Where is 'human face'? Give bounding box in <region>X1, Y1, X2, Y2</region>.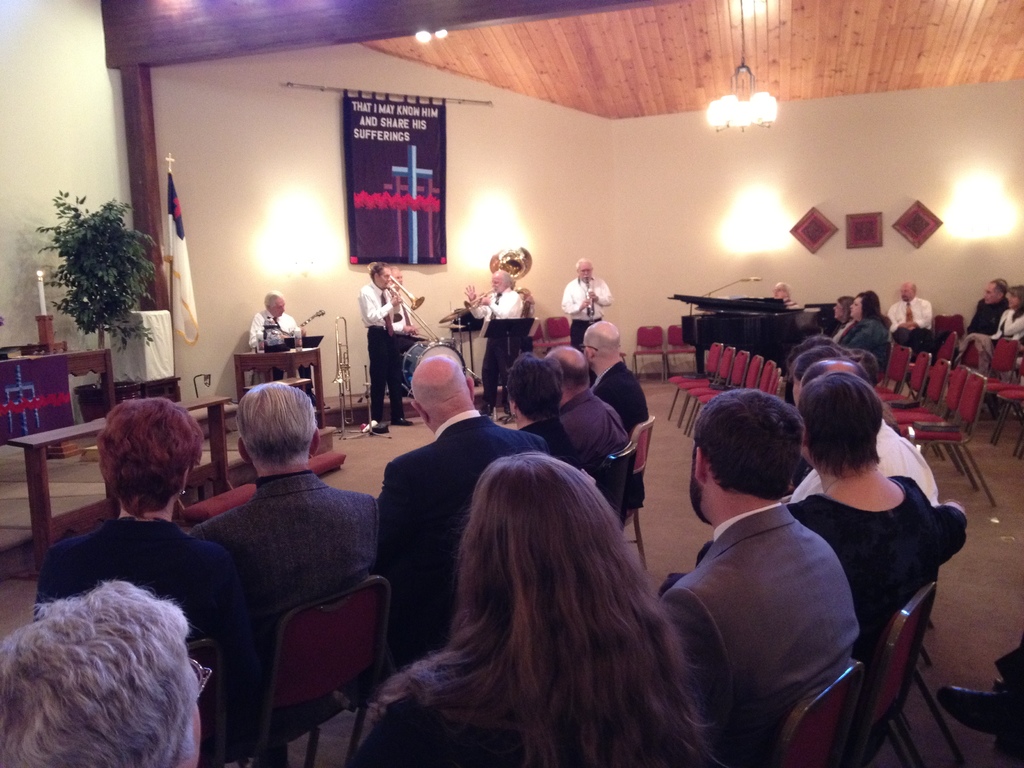
<region>850, 298, 862, 316</region>.
